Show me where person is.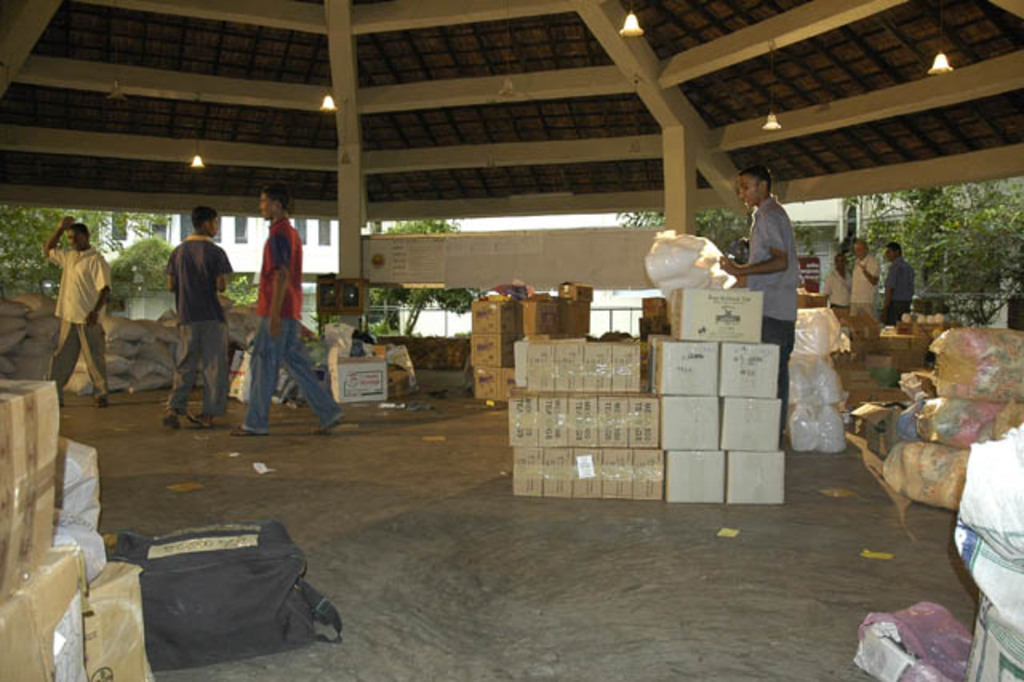
person is at <region>162, 207, 234, 429</region>.
